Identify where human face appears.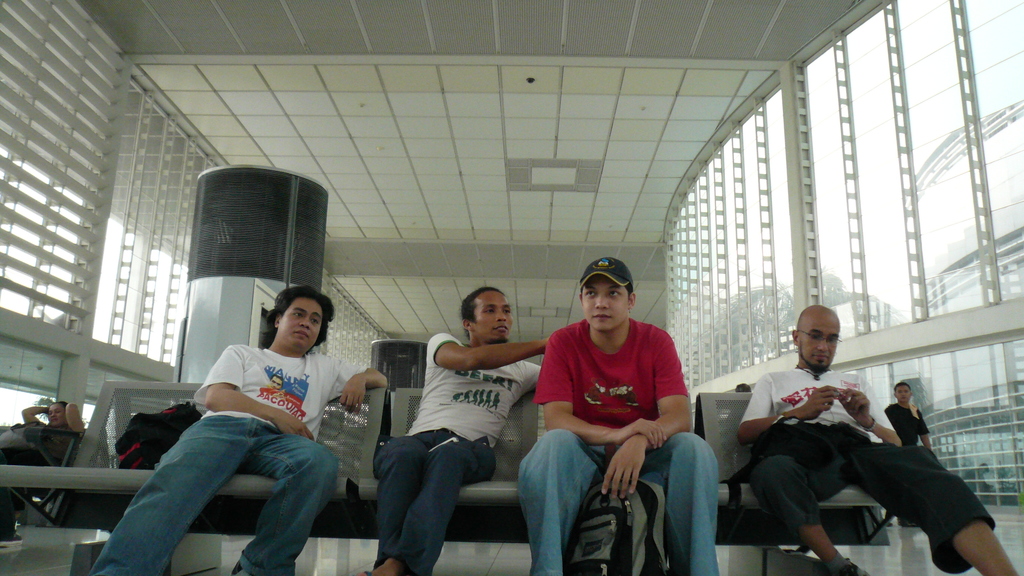
Appears at 44,404,68,425.
